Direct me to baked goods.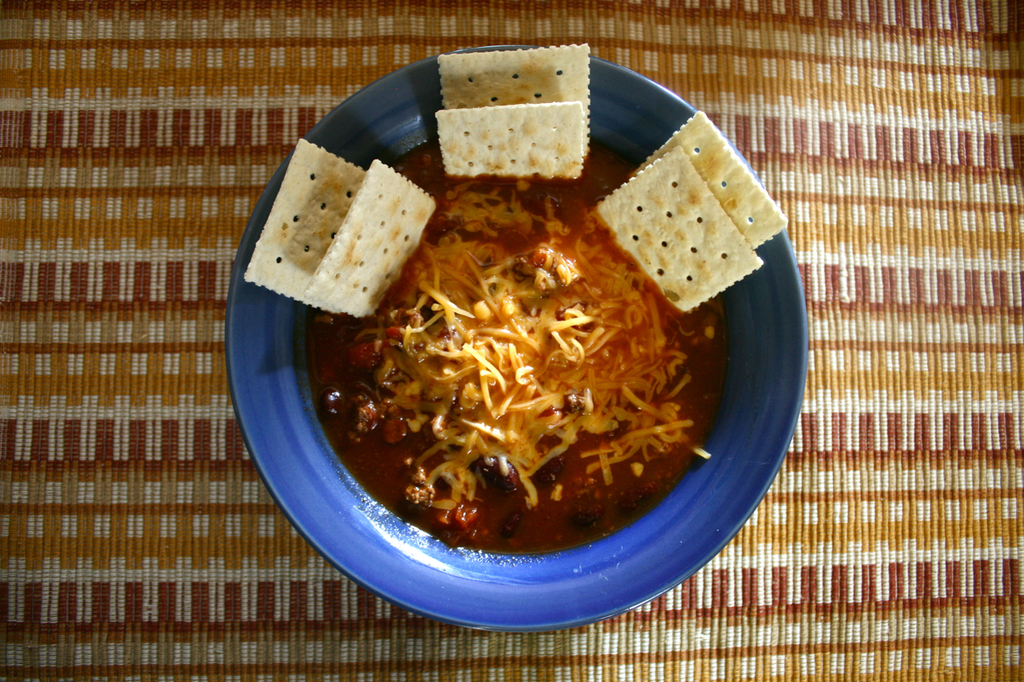
Direction: Rect(432, 103, 582, 178).
